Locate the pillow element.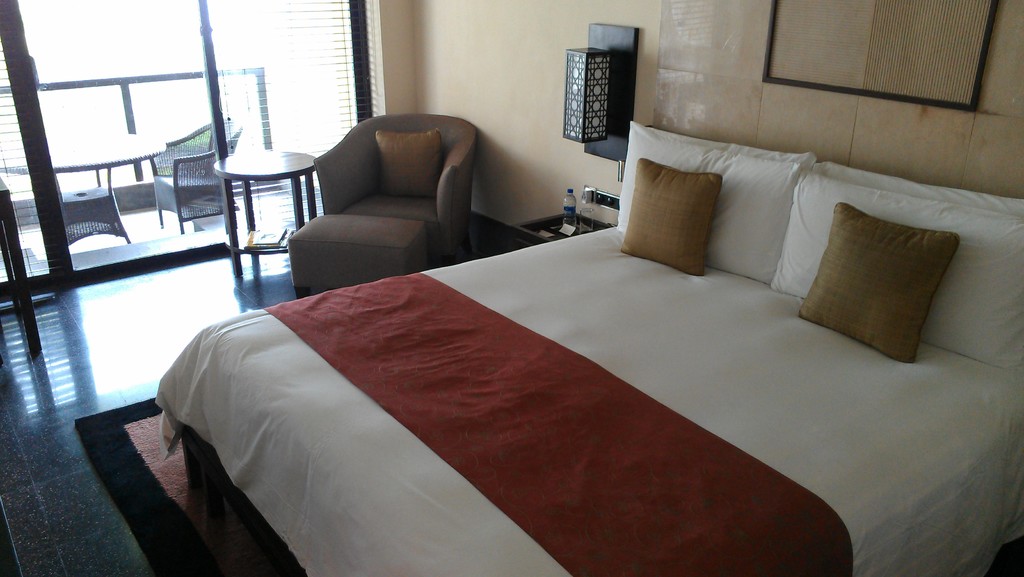
Element bbox: 792,203,966,359.
